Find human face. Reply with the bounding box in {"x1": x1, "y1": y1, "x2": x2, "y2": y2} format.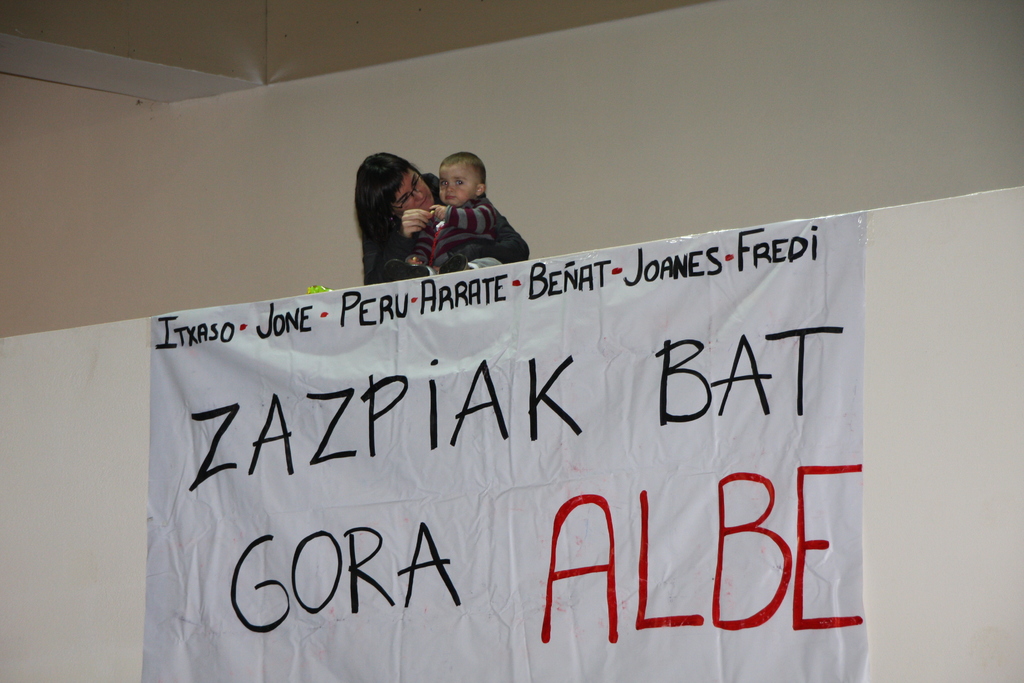
{"x1": 396, "y1": 170, "x2": 433, "y2": 207}.
